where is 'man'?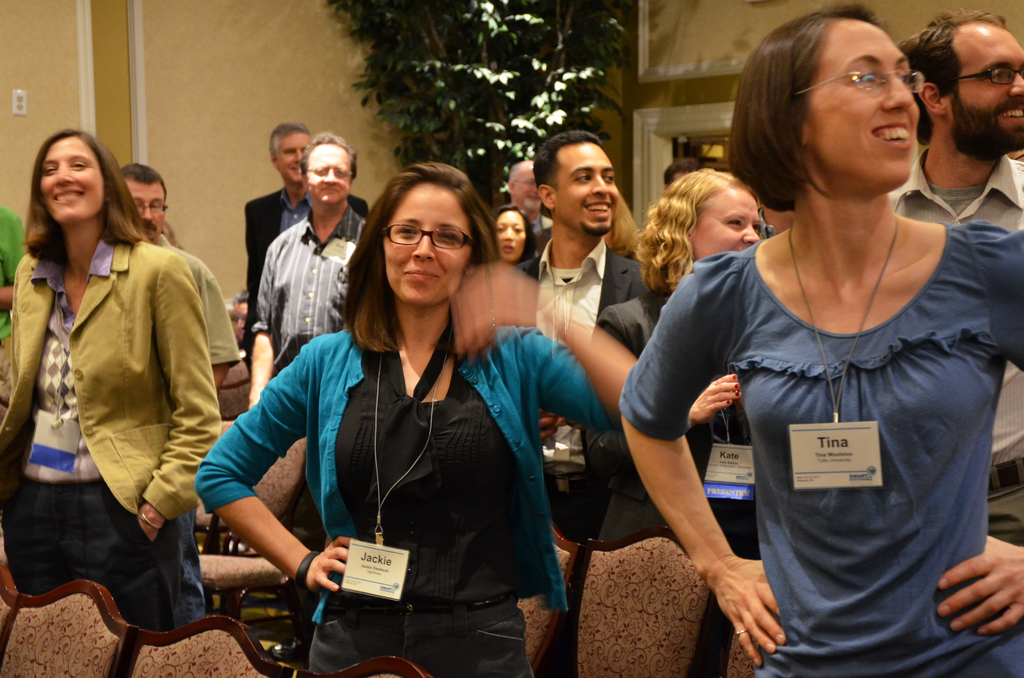
locate(0, 197, 31, 423).
